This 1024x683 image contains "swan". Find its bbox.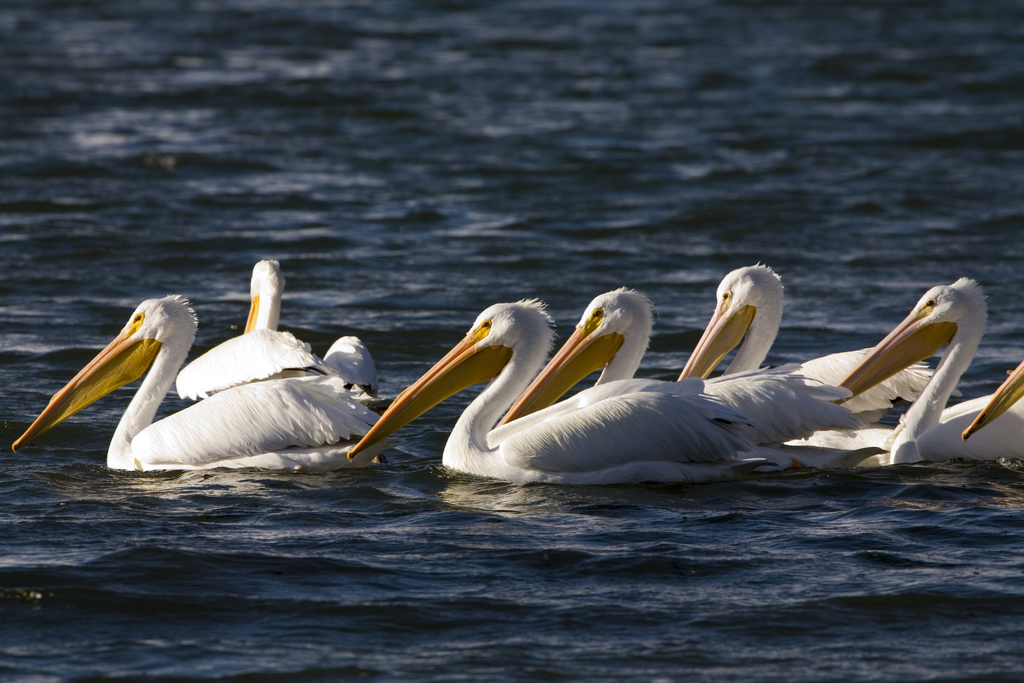
177,251,387,399.
